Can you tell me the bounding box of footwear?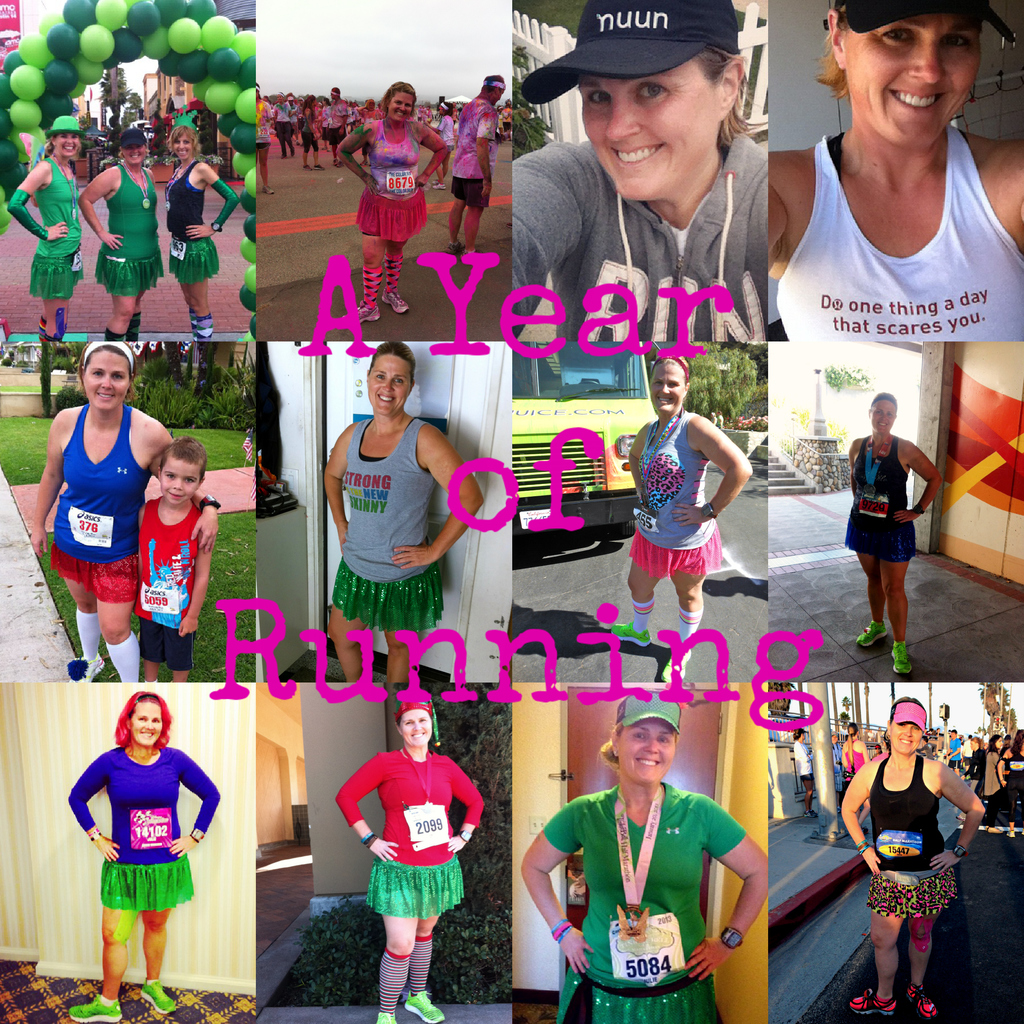
crop(854, 620, 887, 650).
